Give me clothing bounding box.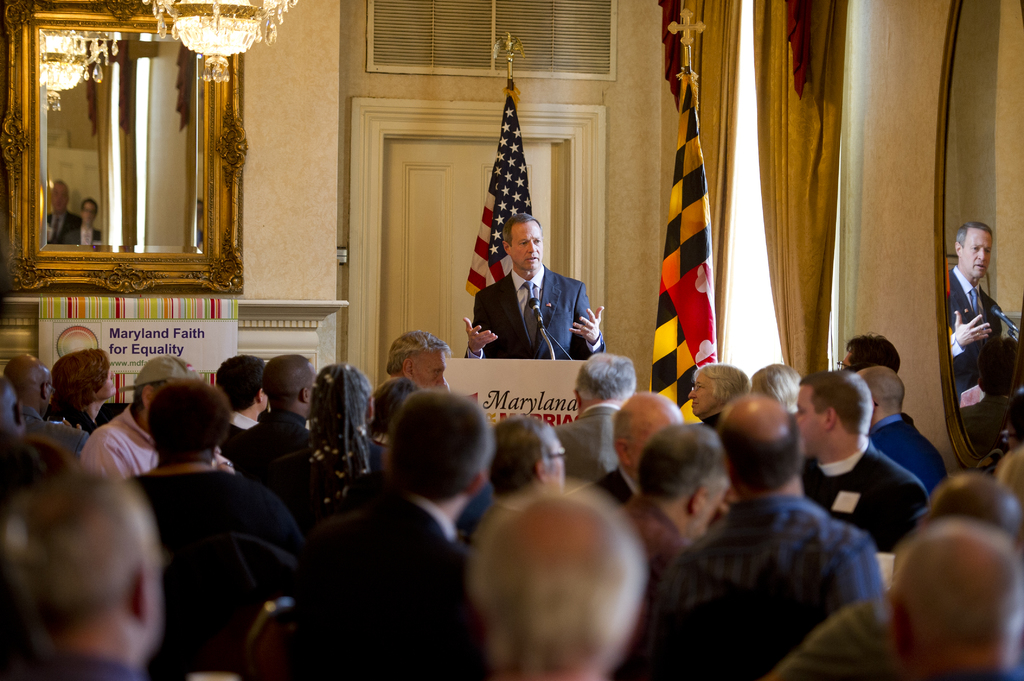
Rect(628, 497, 682, 671).
